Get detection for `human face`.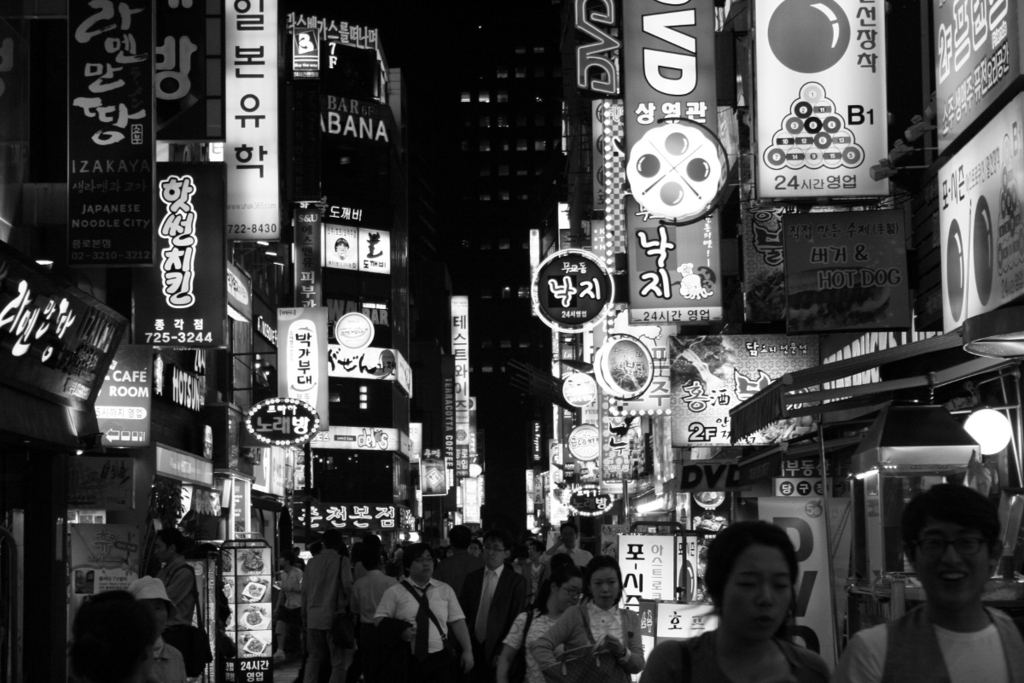
Detection: [481,540,507,566].
